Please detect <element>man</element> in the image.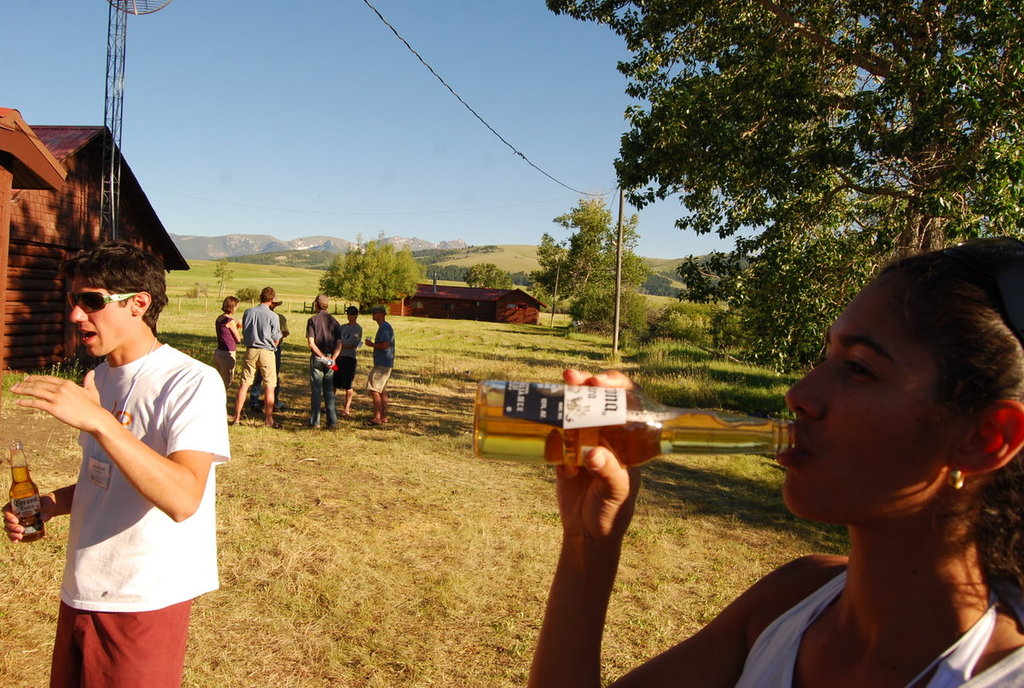
231,286,281,425.
